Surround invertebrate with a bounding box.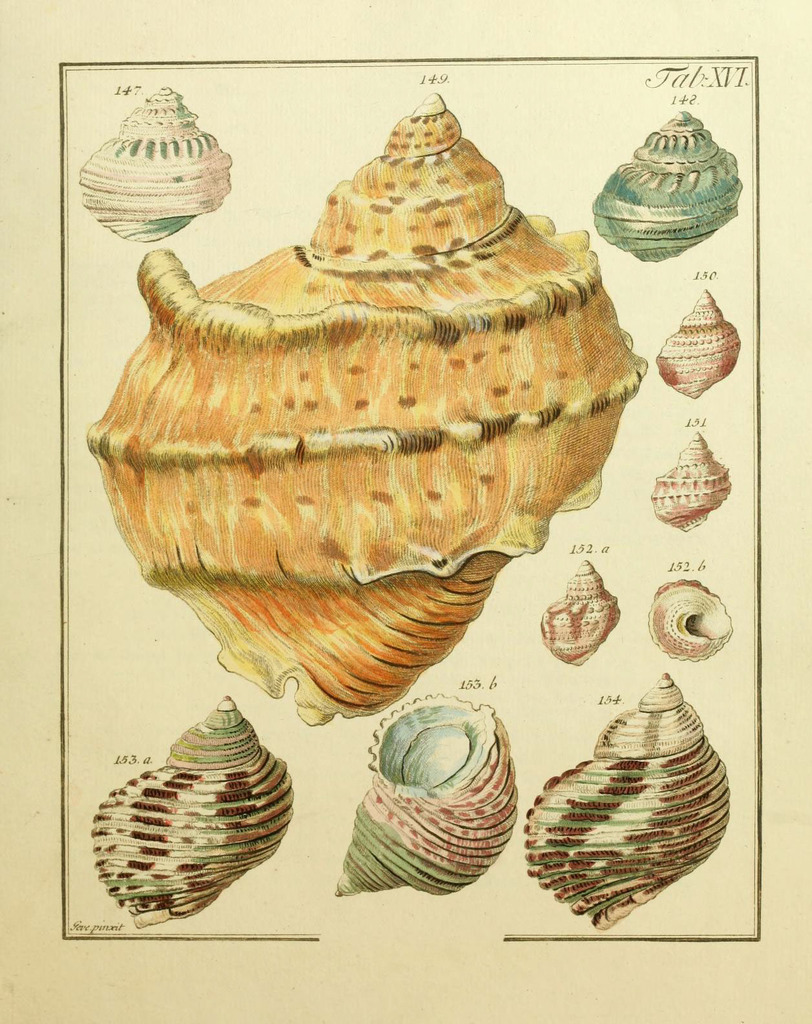
bbox=(656, 290, 741, 404).
